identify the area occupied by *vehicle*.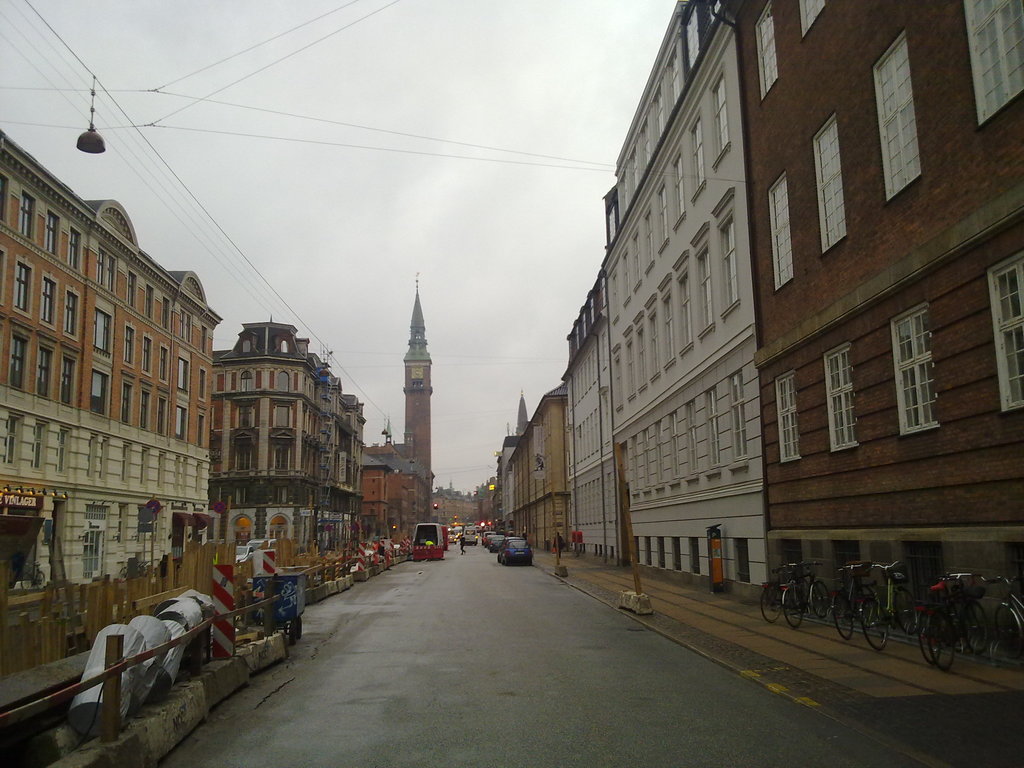
Area: [446, 527, 454, 545].
